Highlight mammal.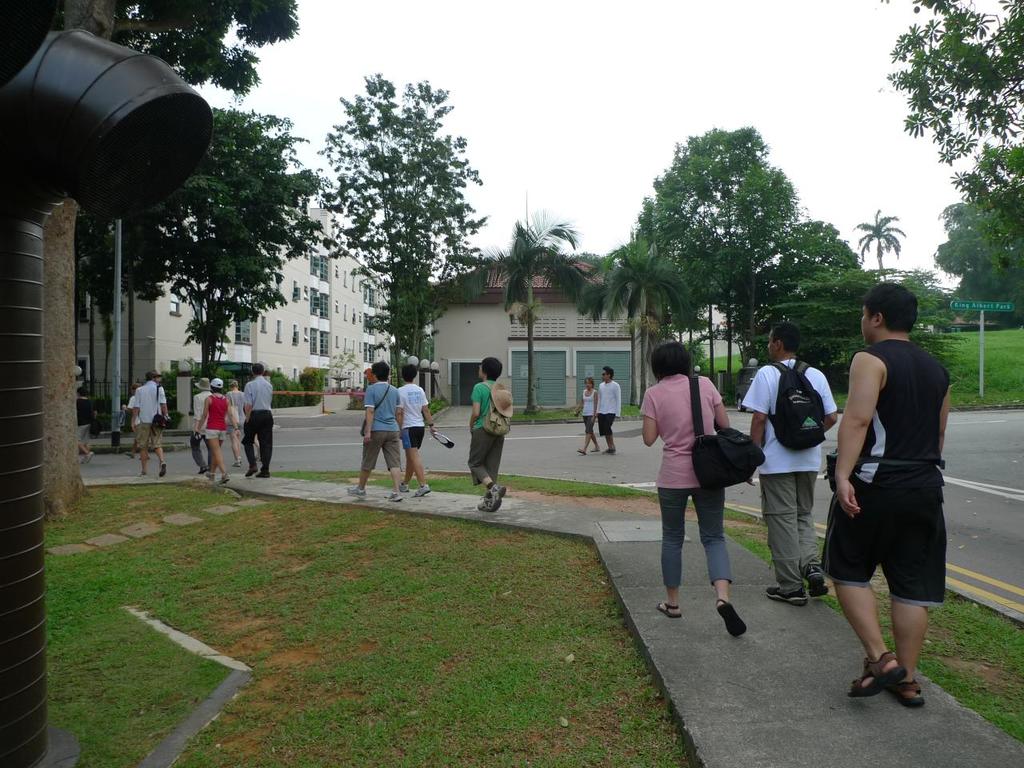
Highlighted region: 745, 326, 837, 602.
